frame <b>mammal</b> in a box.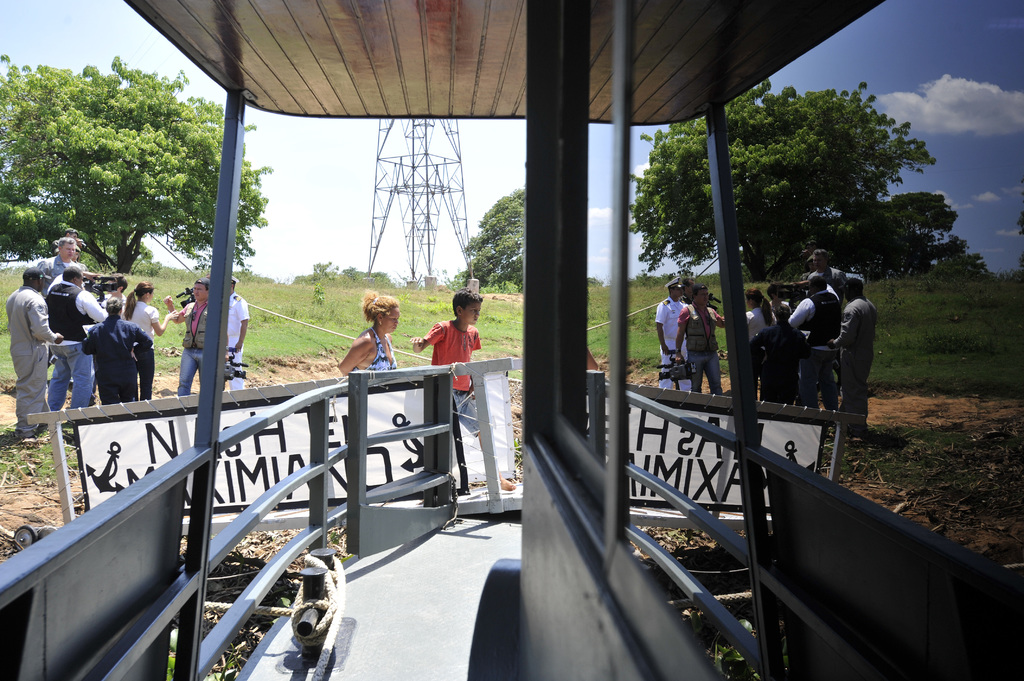
{"left": 333, "top": 291, "right": 402, "bottom": 377}.
